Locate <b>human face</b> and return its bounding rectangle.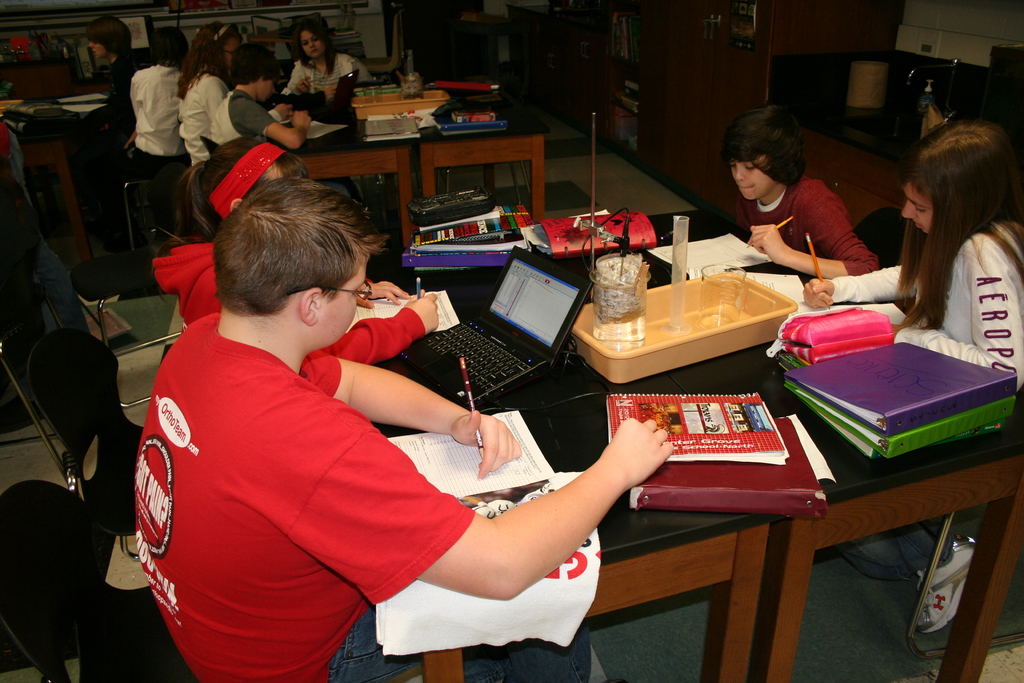
BBox(897, 187, 935, 235).
